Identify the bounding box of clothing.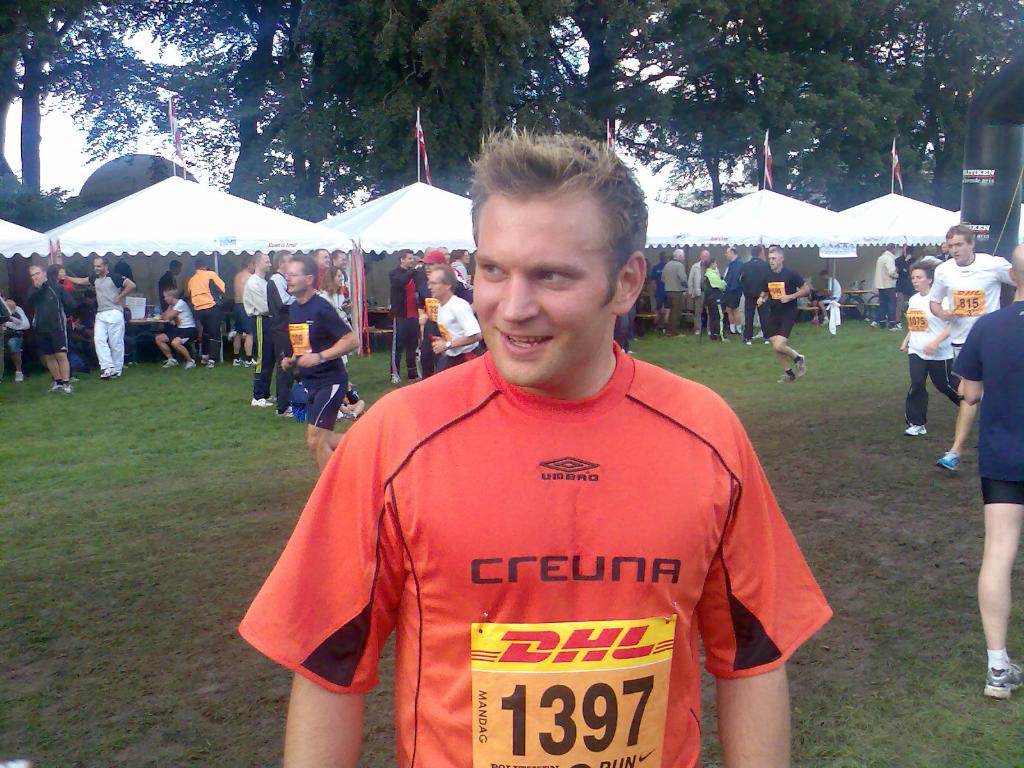
[23,280,77,355].
